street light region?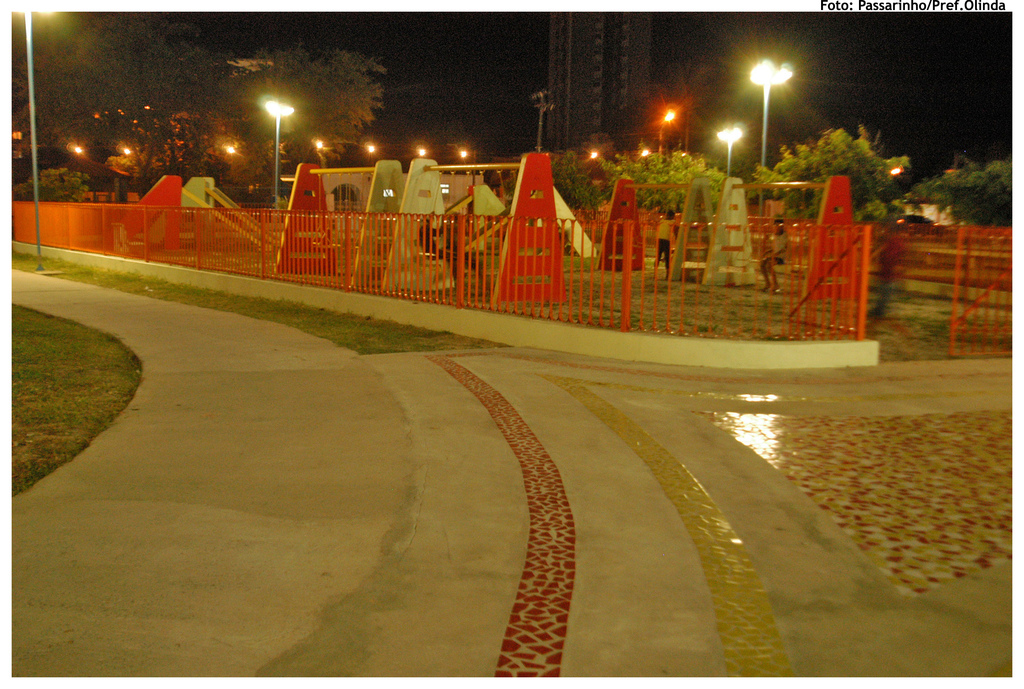
454,145,480,184
